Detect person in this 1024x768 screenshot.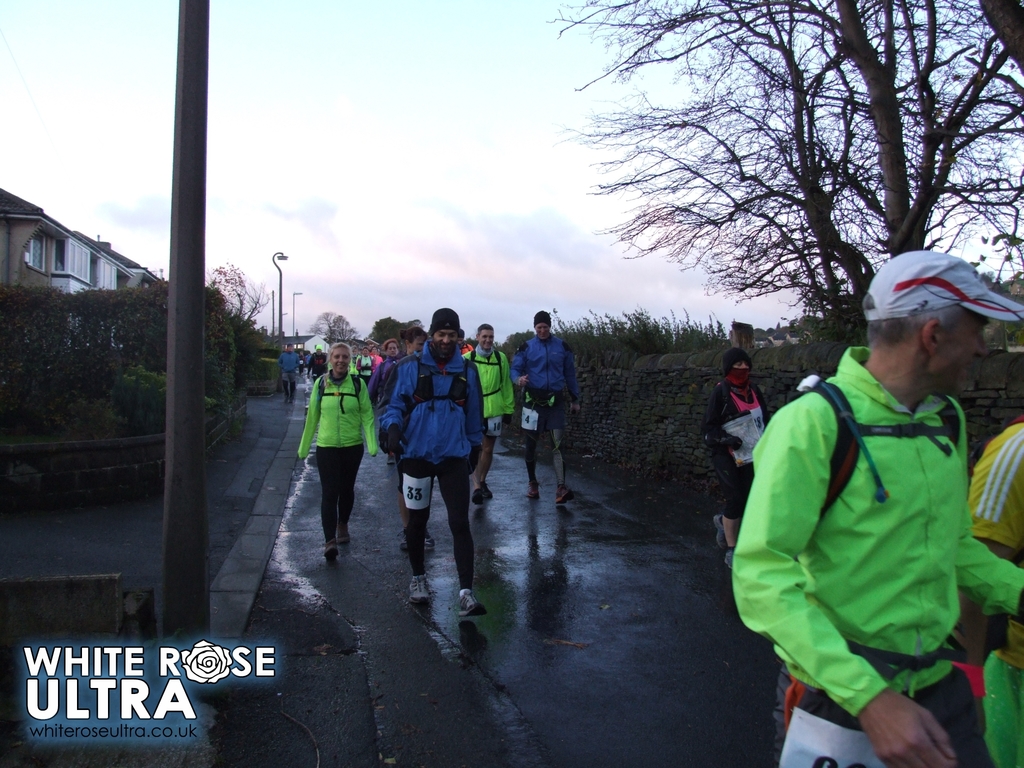
Detection: (left=460, top=323, right=520, bottom=509).
